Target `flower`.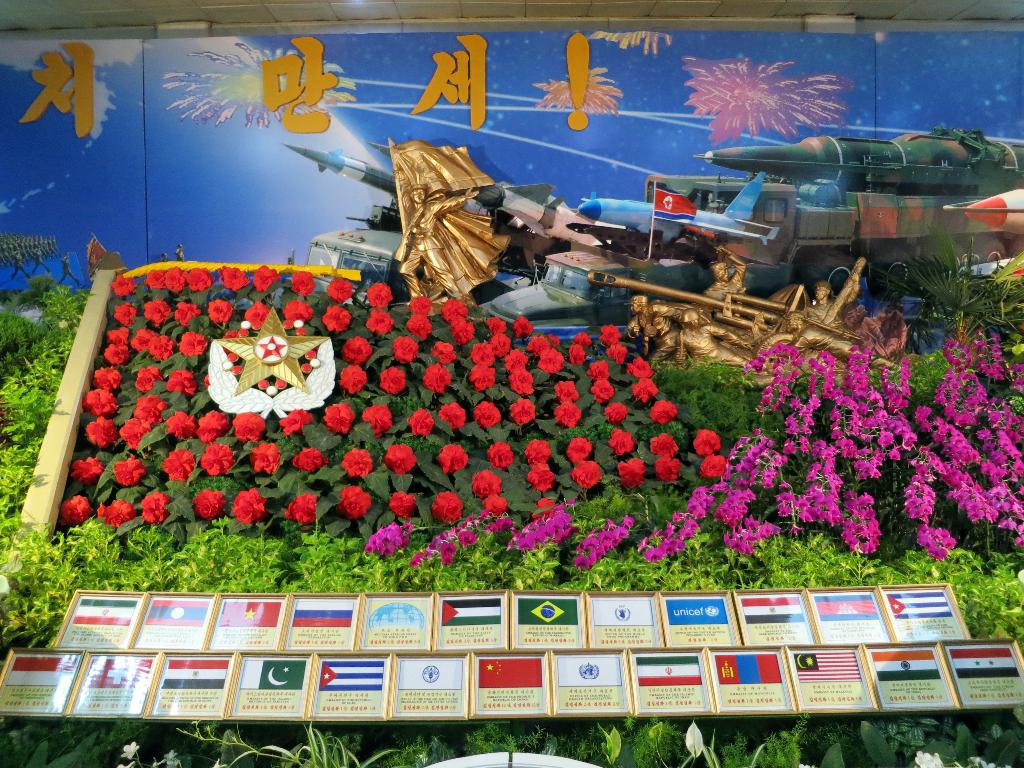
Target region: 285,495,320,521.
